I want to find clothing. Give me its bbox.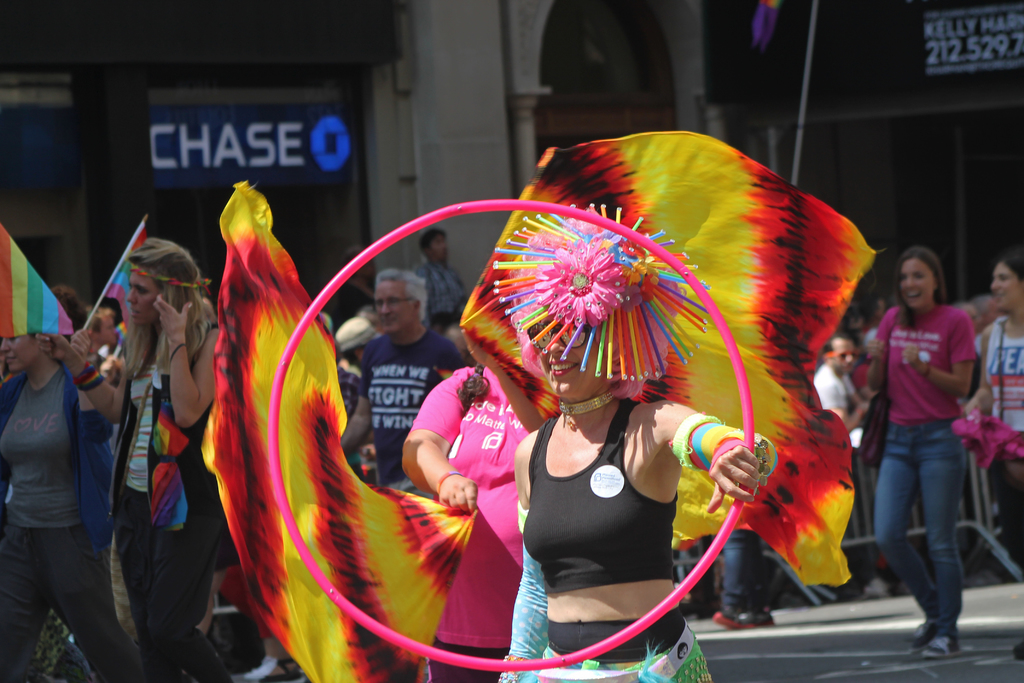
357 331 471 504.
